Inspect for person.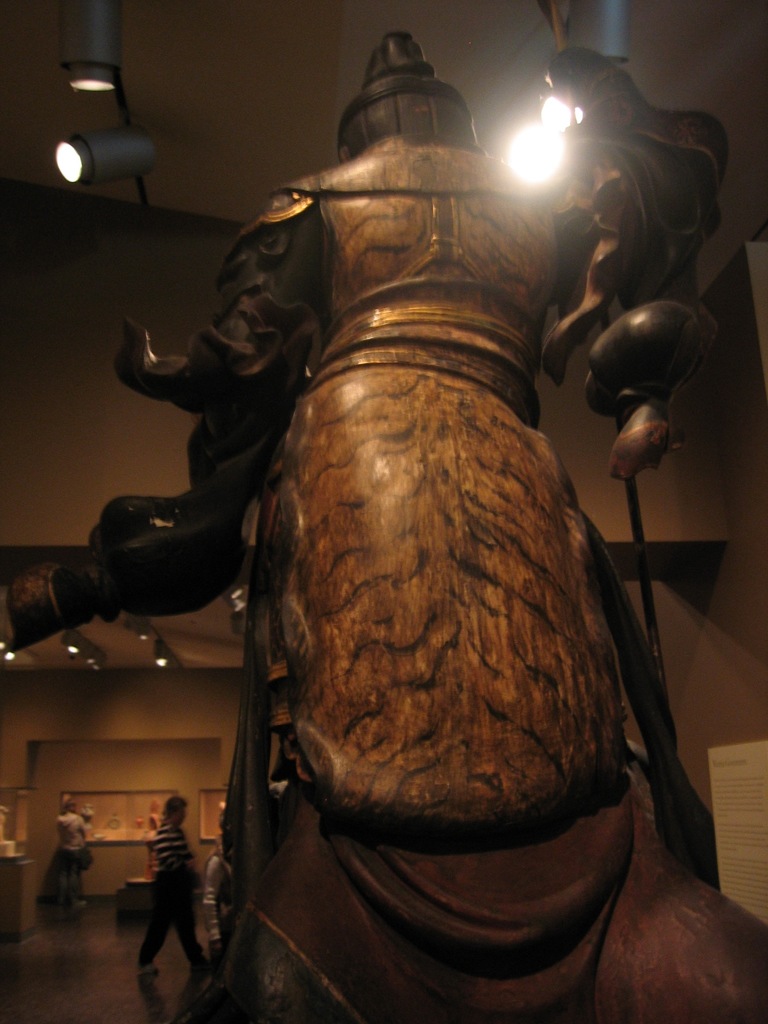
Inspection: box=[52, 796, 88, 913].
